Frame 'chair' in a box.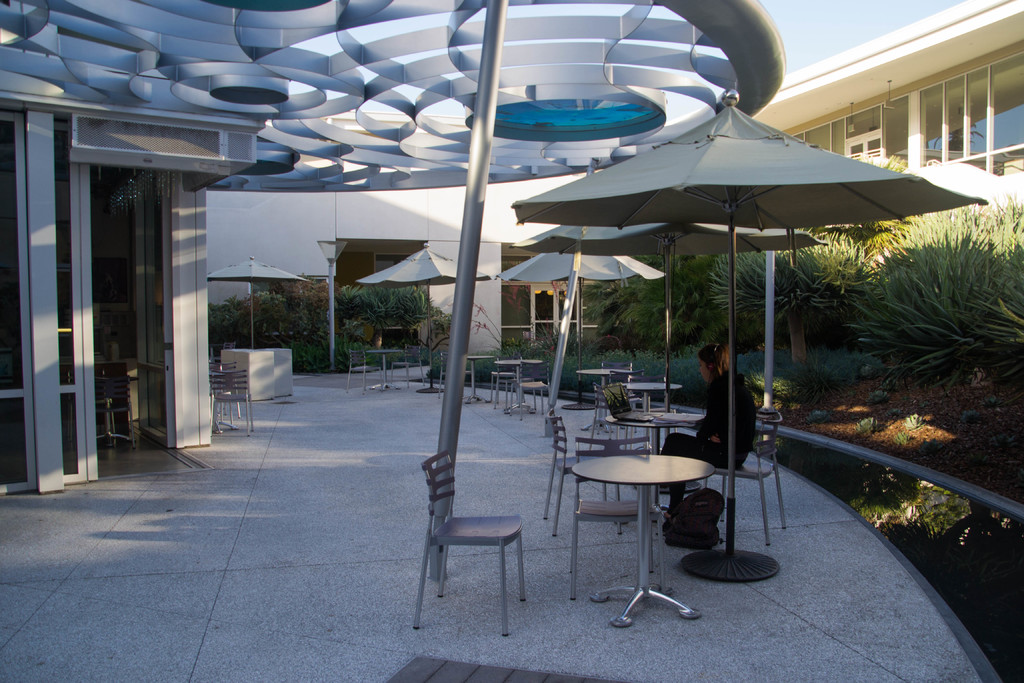
bbox=(490, 356, 523, 413).
